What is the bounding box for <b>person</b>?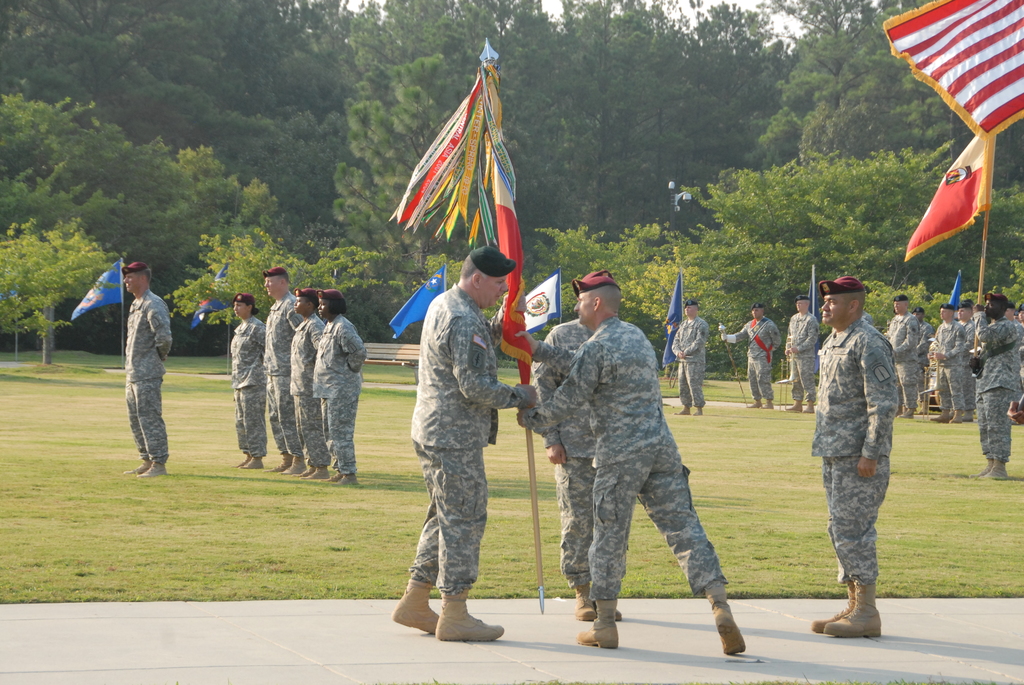
l=808, t=269, r=904, b=643.
